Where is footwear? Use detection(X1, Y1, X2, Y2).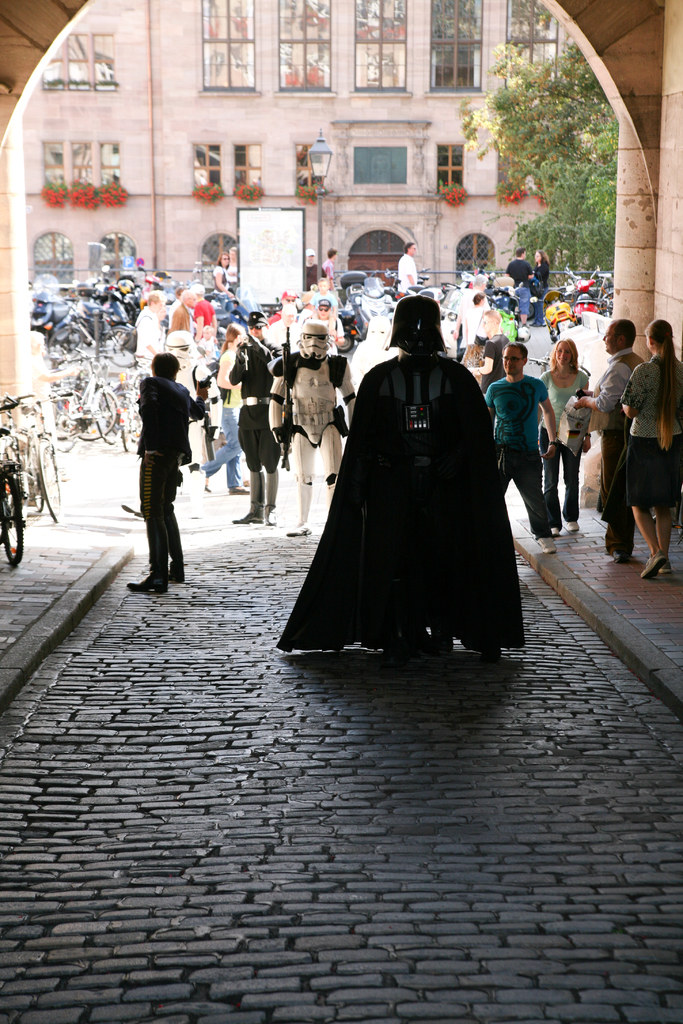
detection(288, 520, 307, 533).
